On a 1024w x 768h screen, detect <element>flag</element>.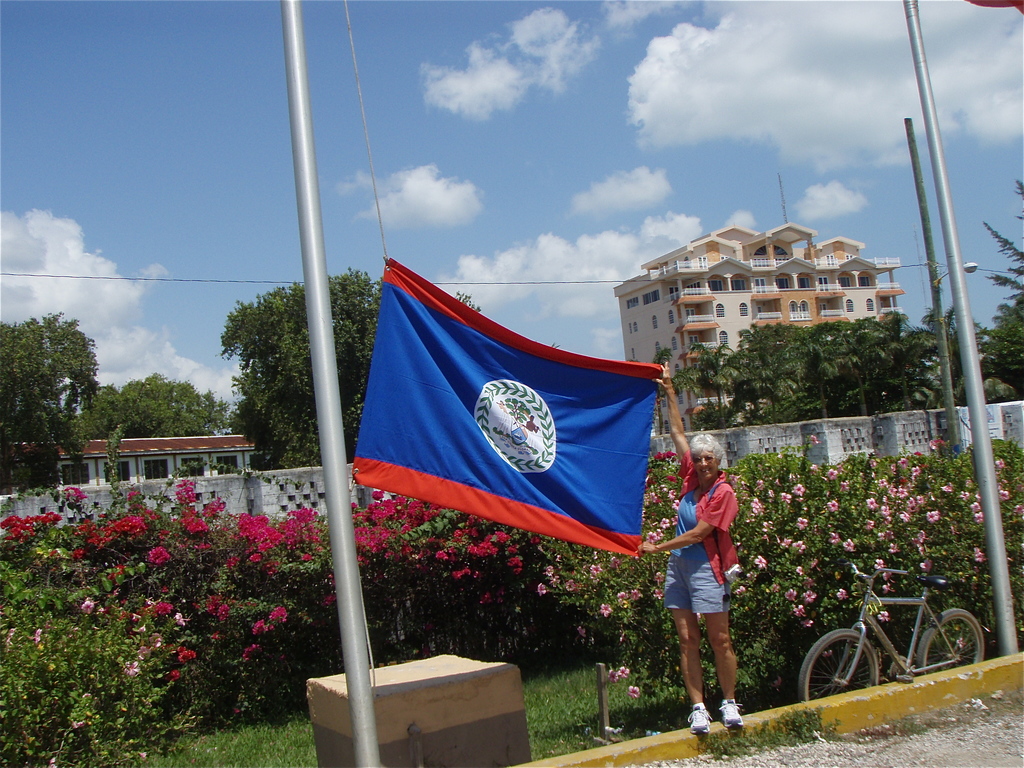
356,237,676,598.
